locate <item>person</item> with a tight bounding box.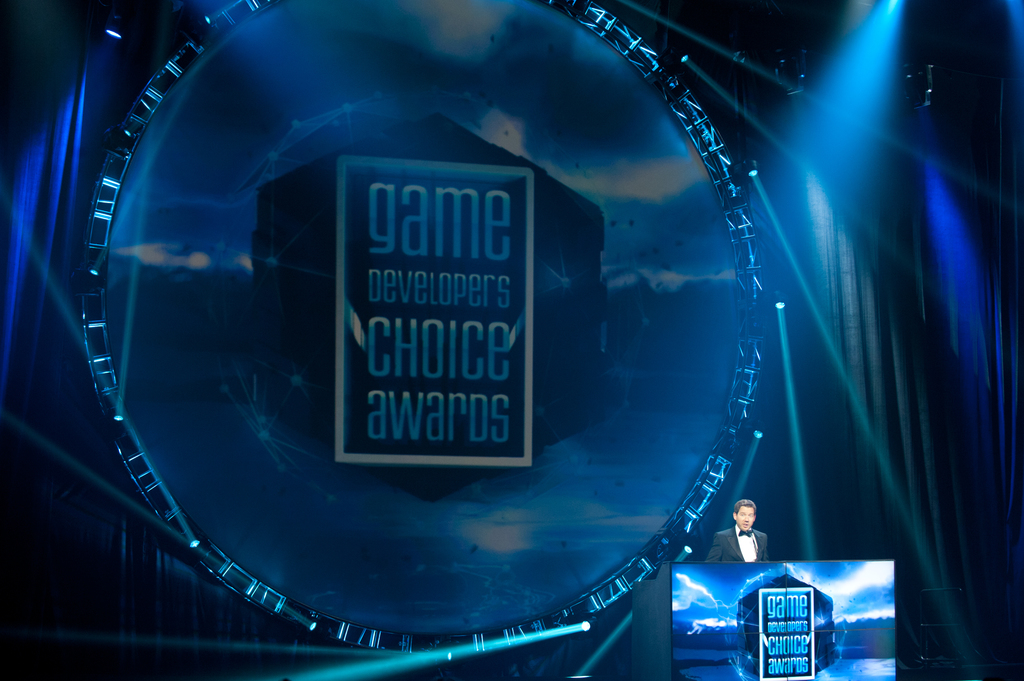
Rect(708, 494, 771, 559).
